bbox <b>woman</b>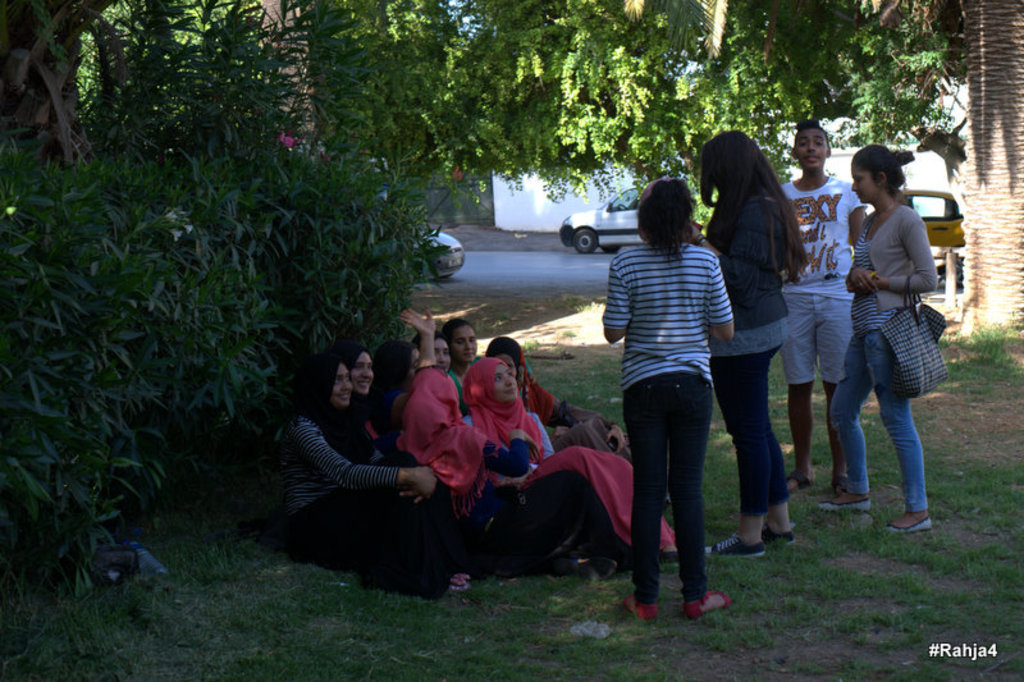
detection(269, 360, 466, 610)
